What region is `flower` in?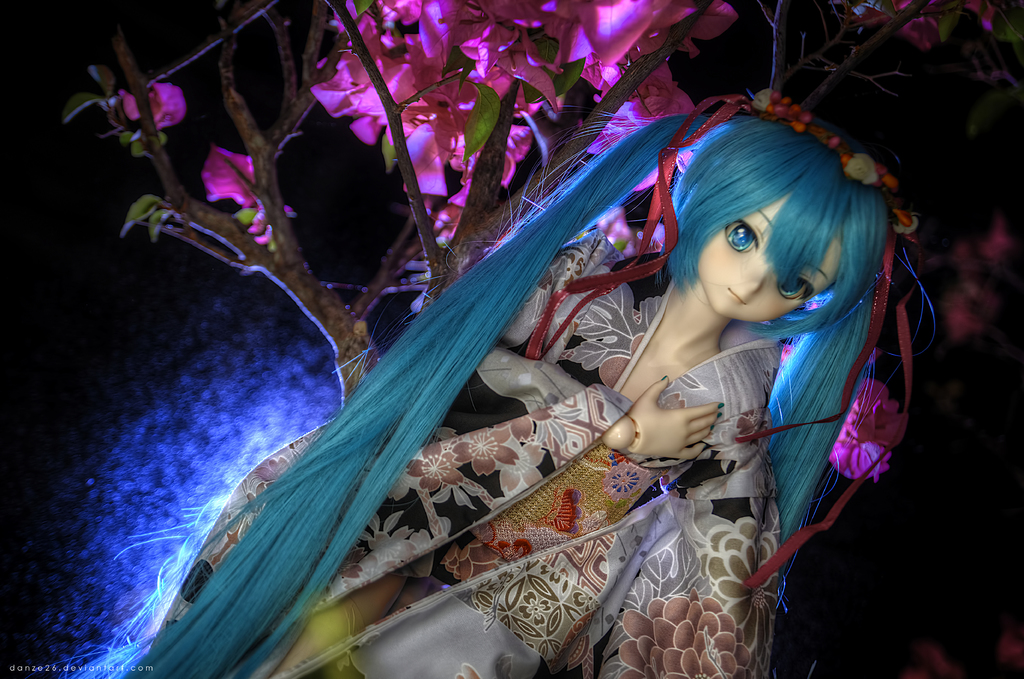
crop(618, 591, 766, 678).
